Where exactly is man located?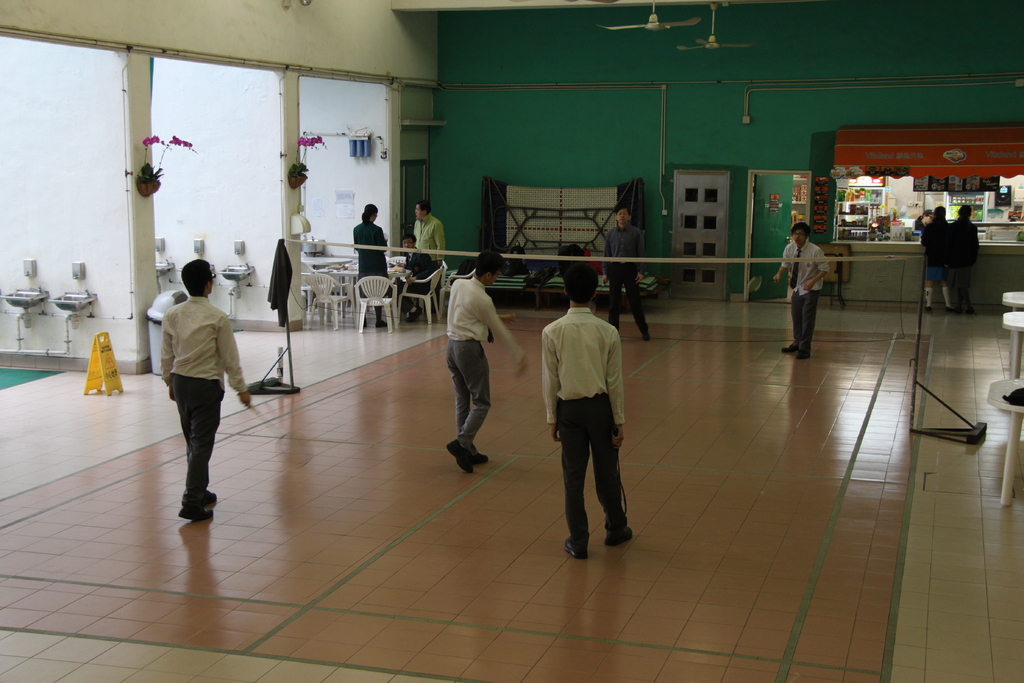
Its bounding box is select_region(540, 263, 636, 557).
